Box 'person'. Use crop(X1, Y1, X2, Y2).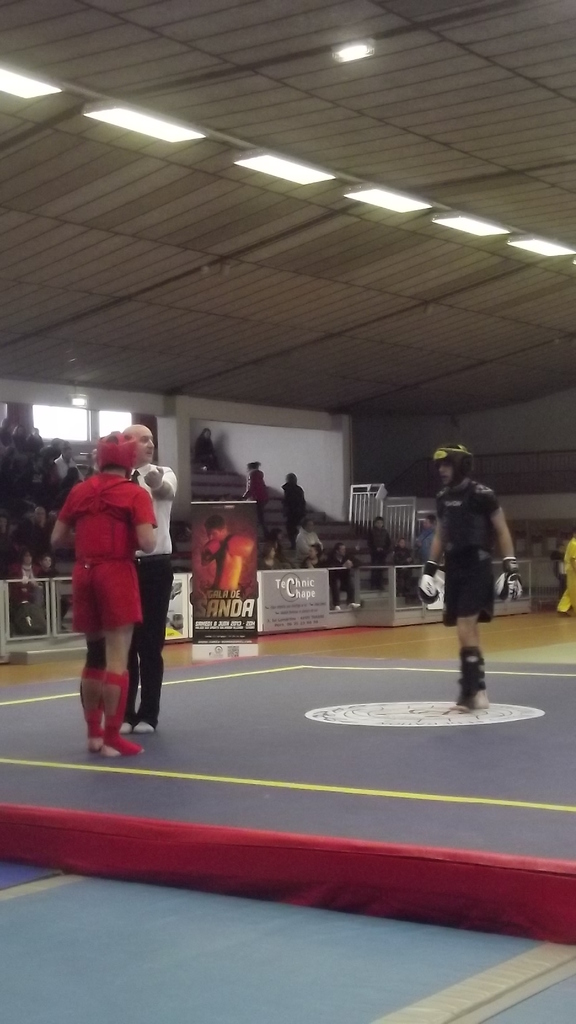
crop(391, 540, 410, 587).
